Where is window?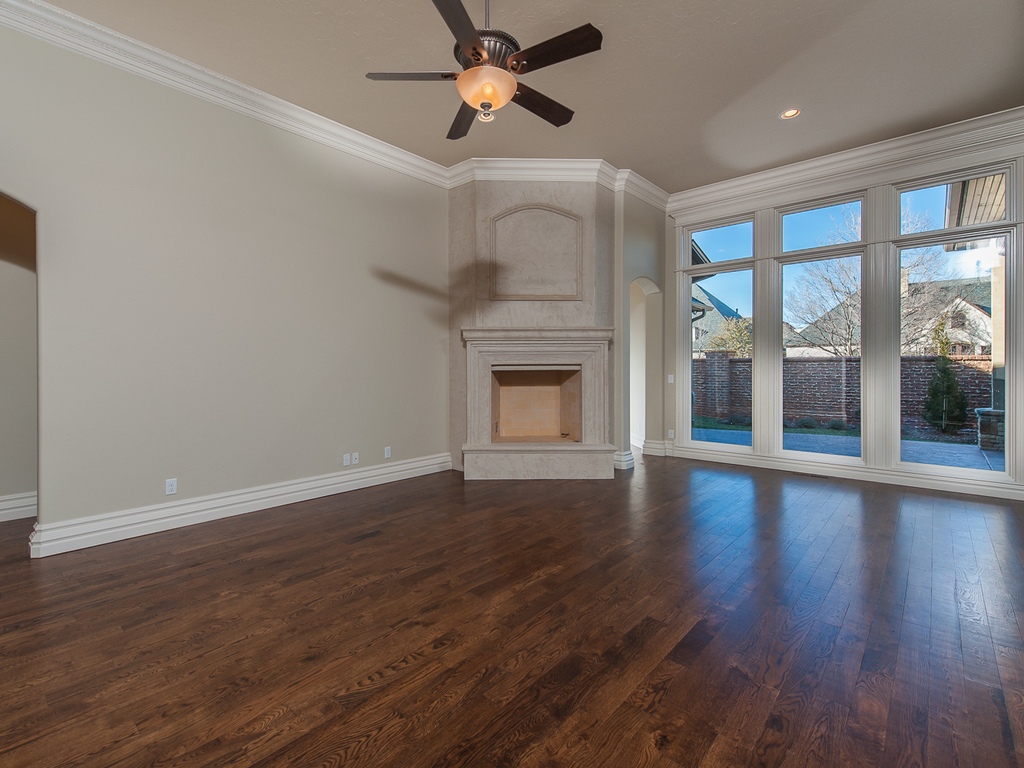
[685, 135, 1006, 473].
